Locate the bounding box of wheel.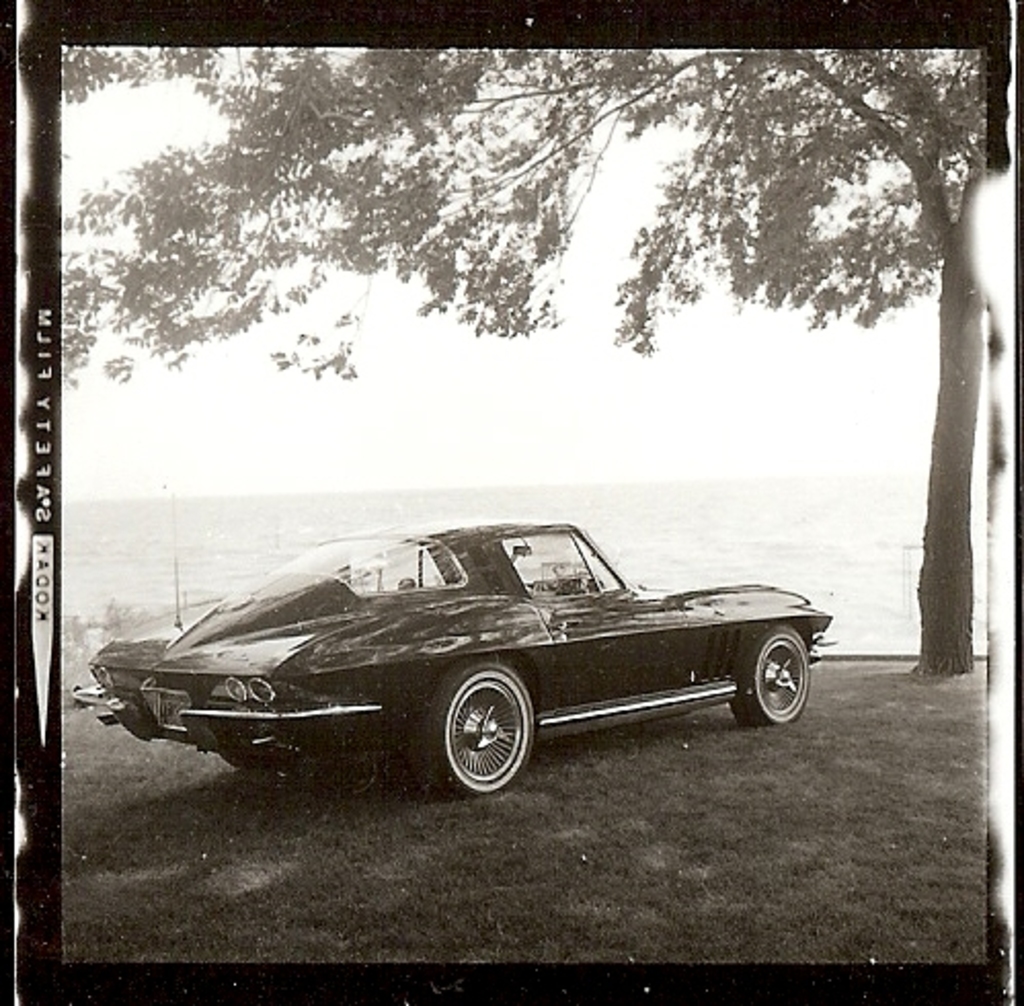
Bounding box: [x1=735, y1=626, x2=829, y2=723].
